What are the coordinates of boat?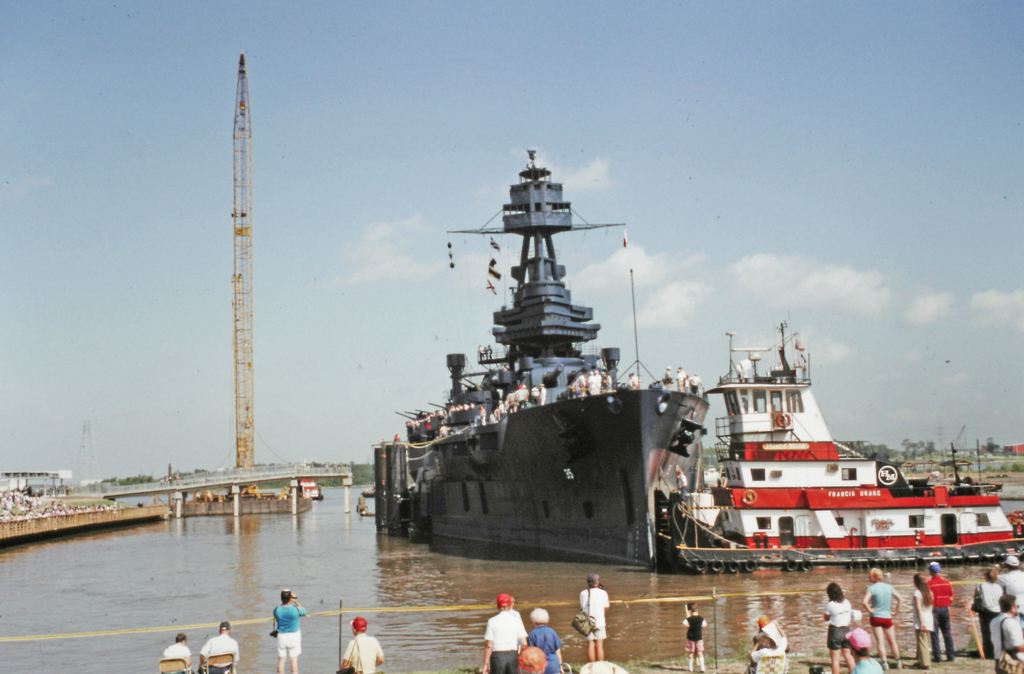
BBox(362, 131, 943, 580).
